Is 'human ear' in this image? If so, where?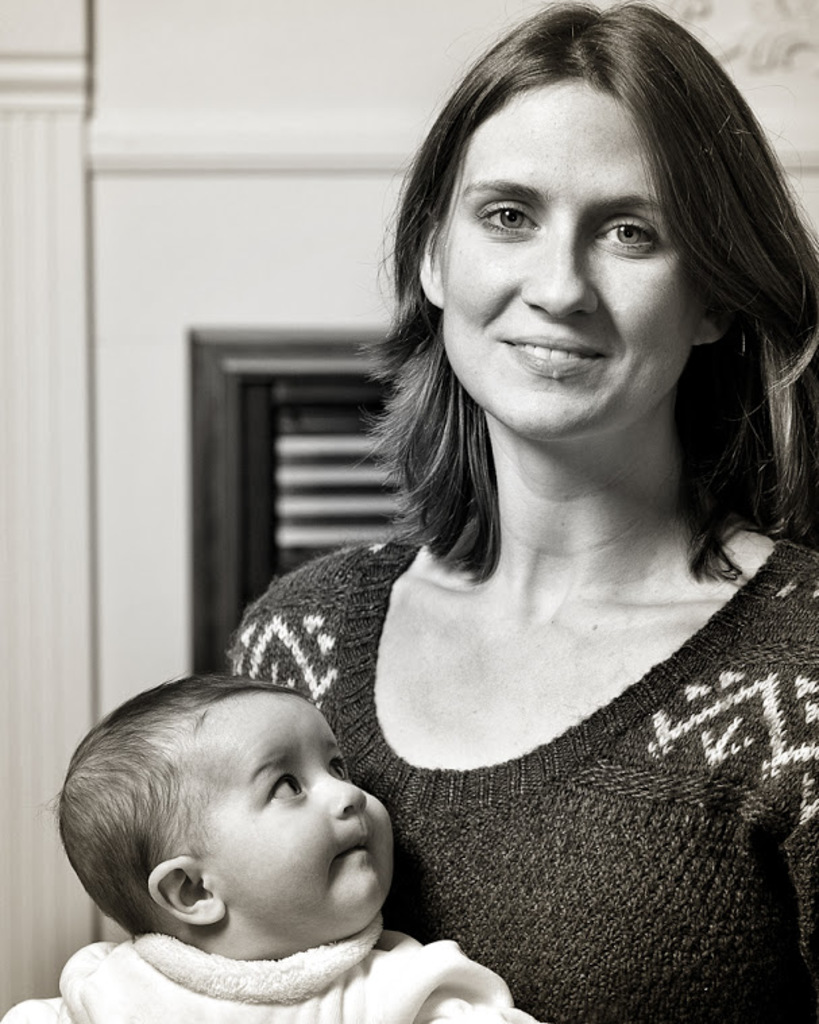
Yes, at bbox(150, 853, 228, 927).
